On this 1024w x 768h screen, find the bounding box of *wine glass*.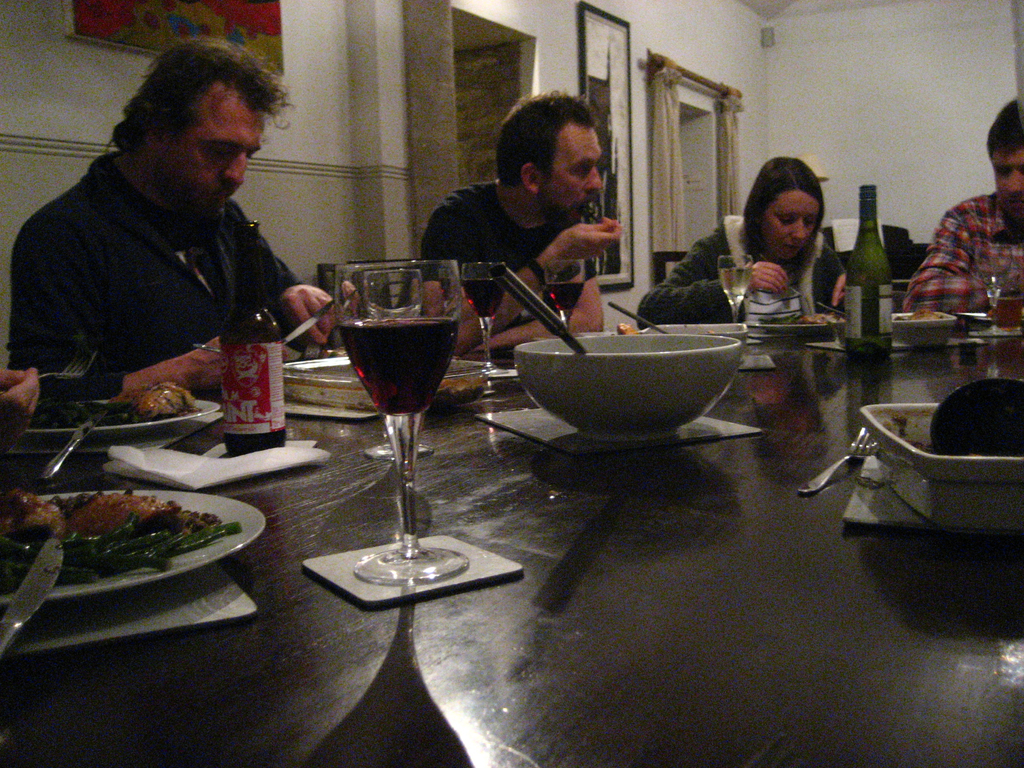
Bounding box: 336, 261, 474, 586.
